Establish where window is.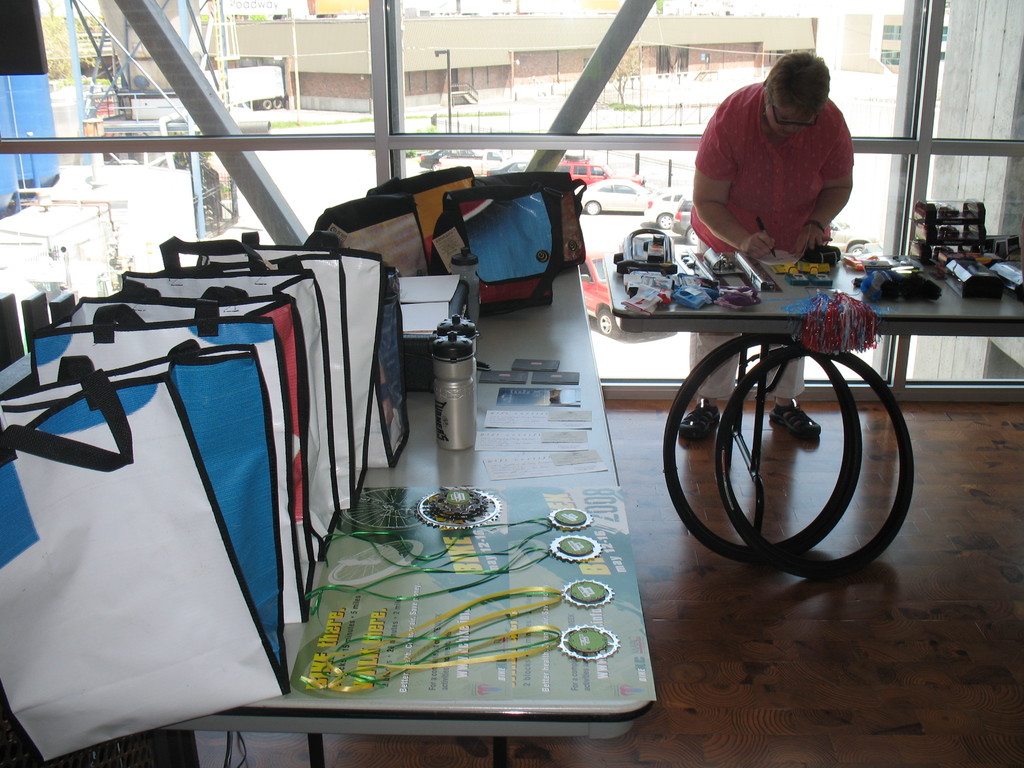
Established at bbox=(392, 0, 923, 139).
